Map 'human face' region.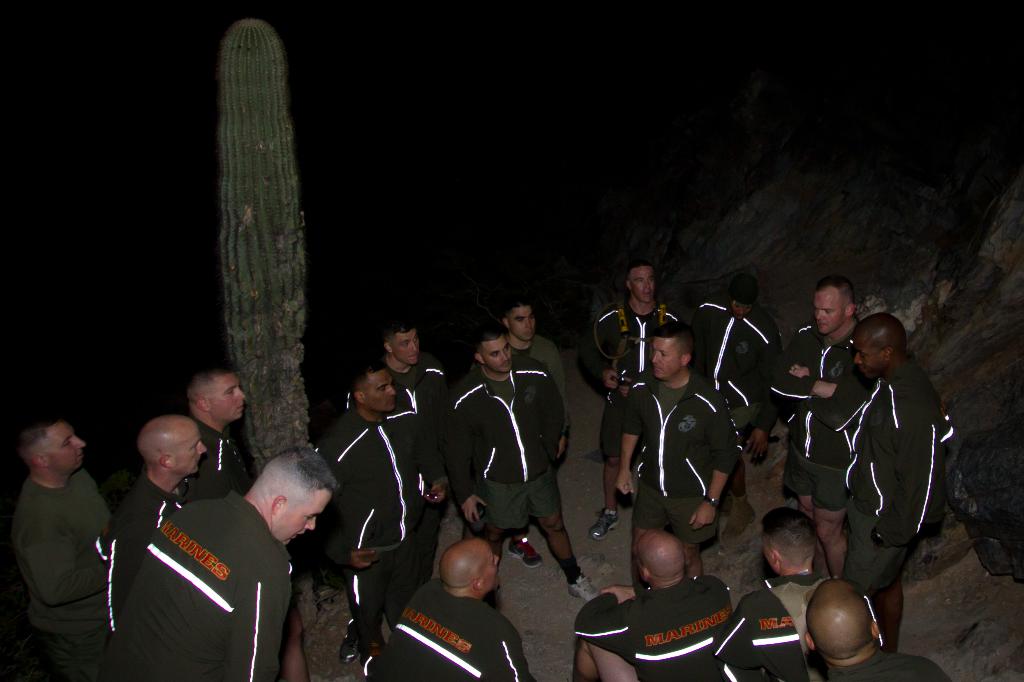
Mapped to rect(485, 551, 504, 586).
